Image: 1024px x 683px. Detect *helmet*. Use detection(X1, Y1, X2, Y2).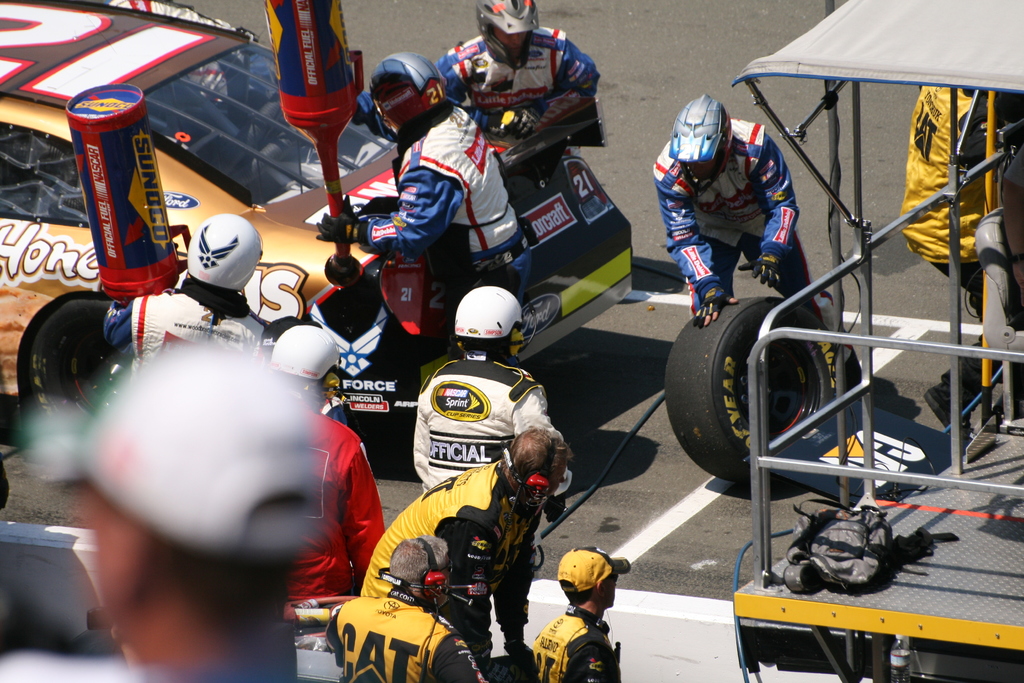
detection(454, 286, 523, 363).
